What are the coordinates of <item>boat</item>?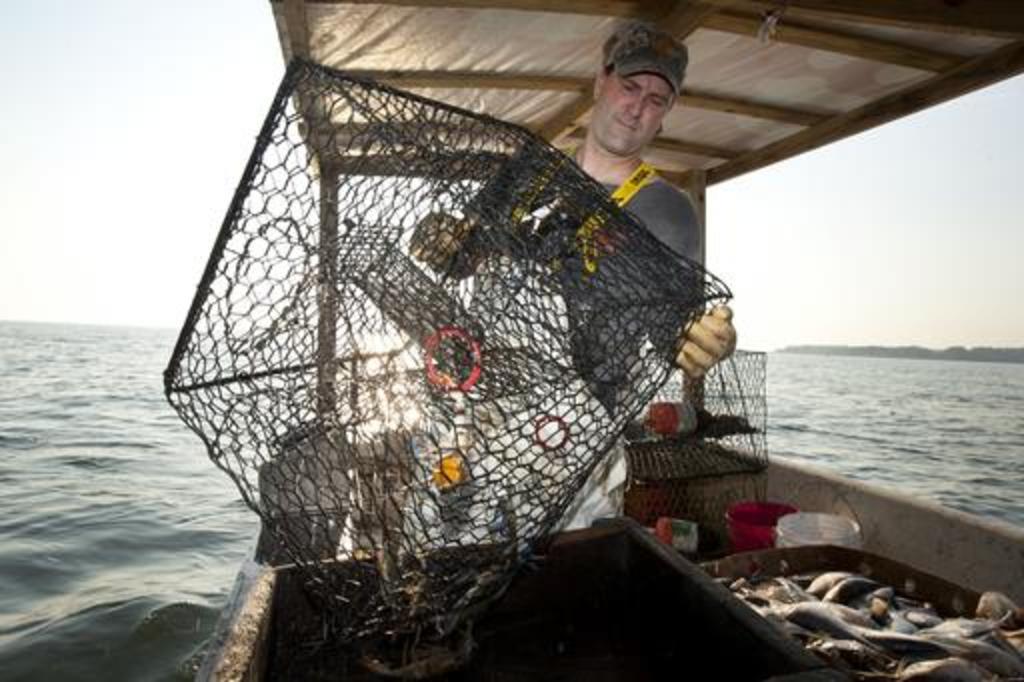
select_region(156, 0, 1022, 680).
